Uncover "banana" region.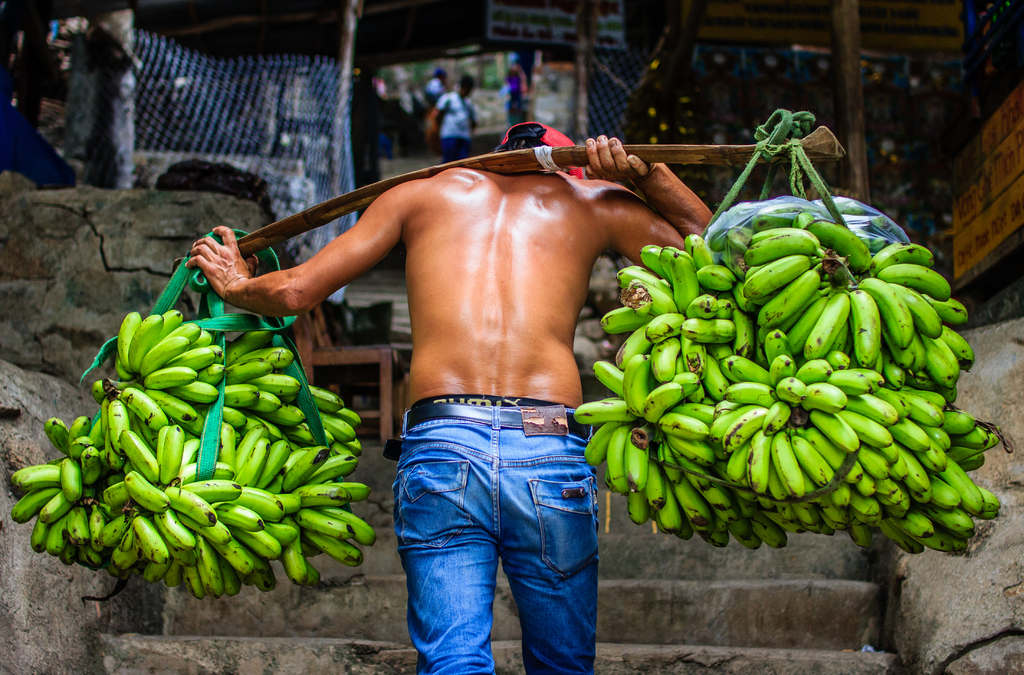
Uncovered: locate(126, 313, 163, 370).
